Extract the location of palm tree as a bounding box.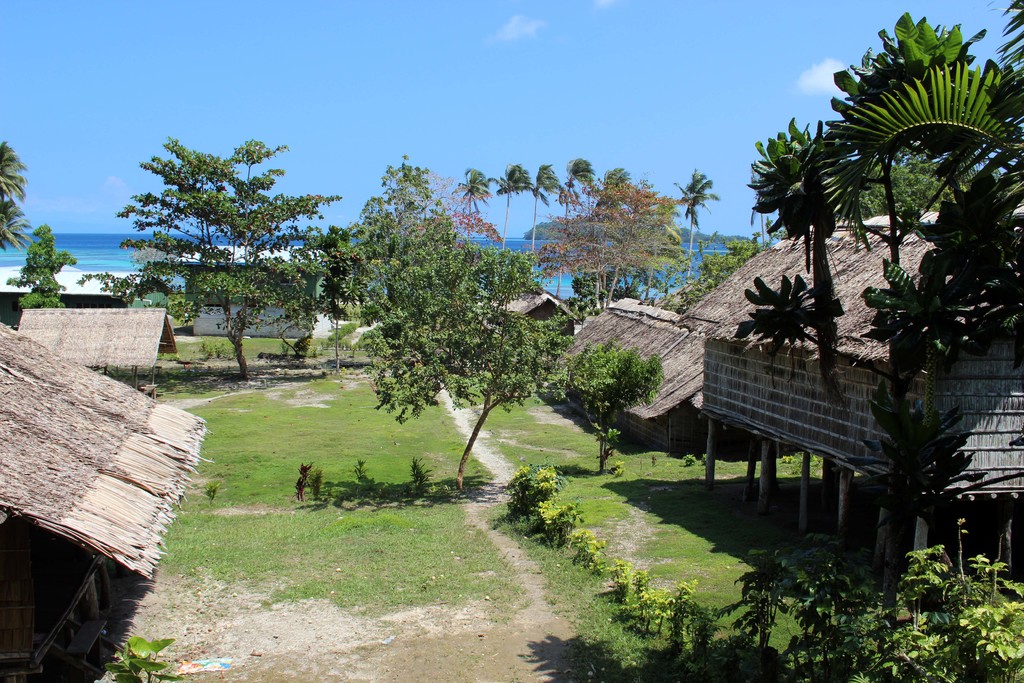
[left=524, top=161, right=564, bottom=280].
